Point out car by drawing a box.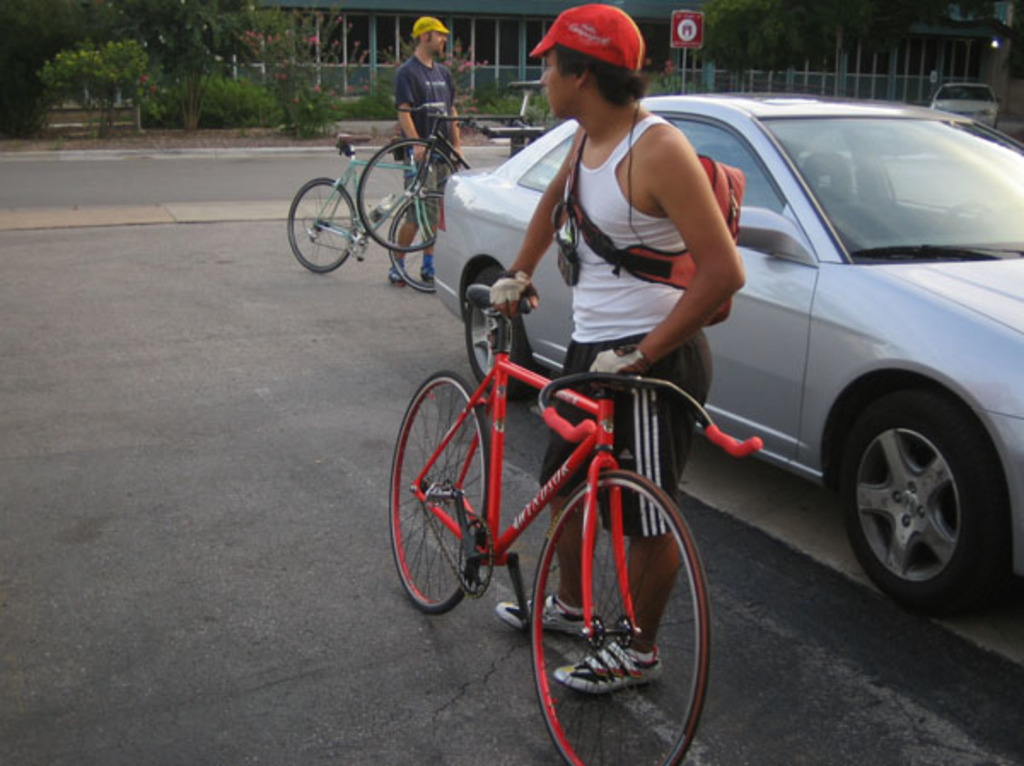
bbox=[423, 92, 1022, 611].
